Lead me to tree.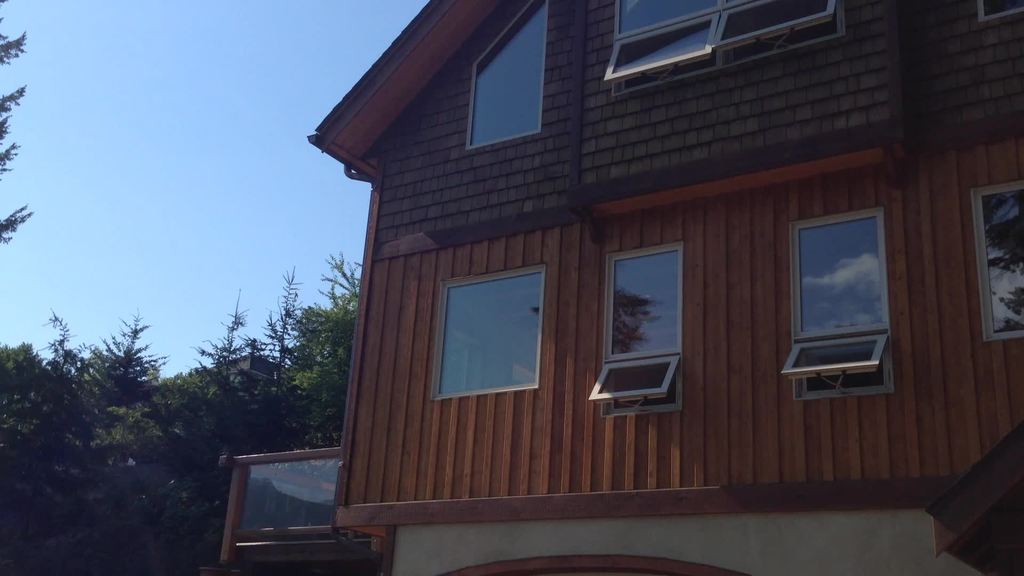
Lead to <box>181,261,285,452</box>.
